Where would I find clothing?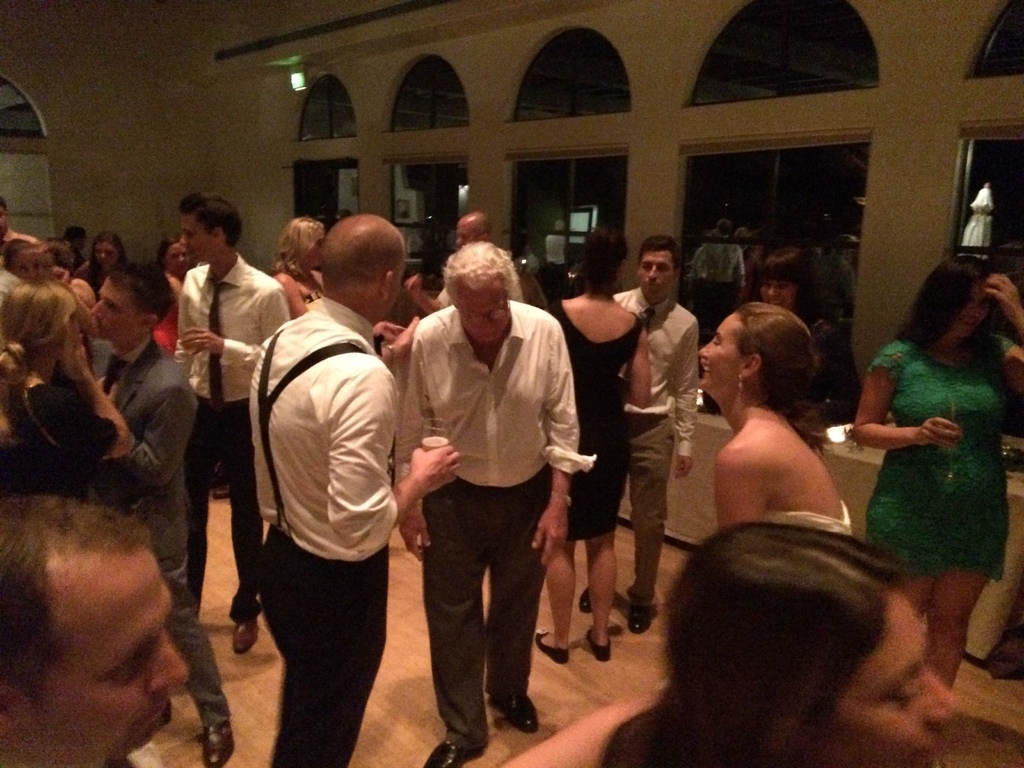
At x1=435 y1=286 x2=454 y2=308.
